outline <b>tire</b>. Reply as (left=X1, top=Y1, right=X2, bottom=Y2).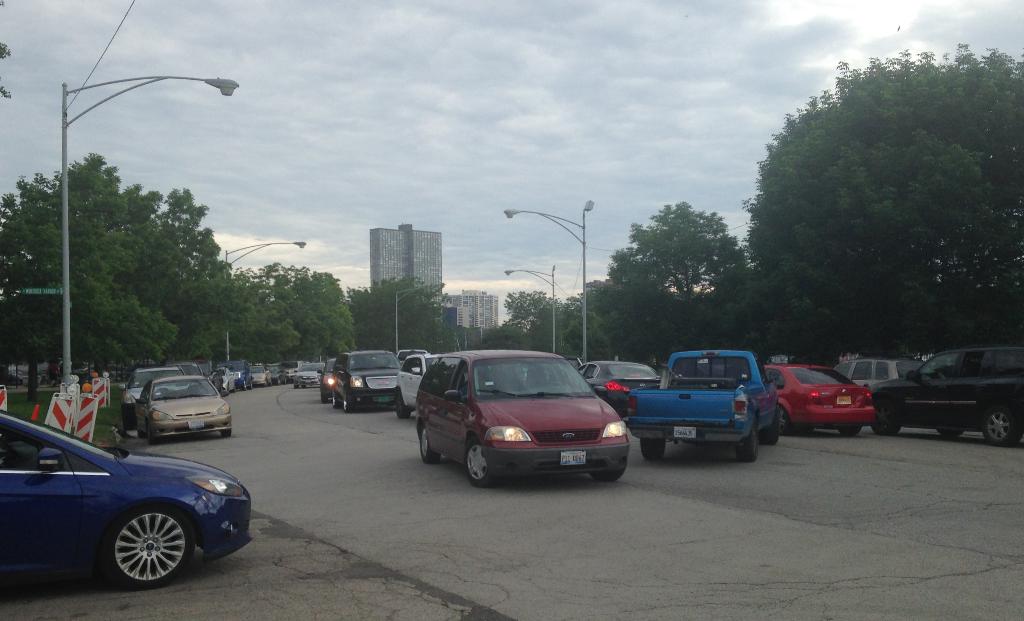
(left=938, top=427, right=966, bottom=439).
